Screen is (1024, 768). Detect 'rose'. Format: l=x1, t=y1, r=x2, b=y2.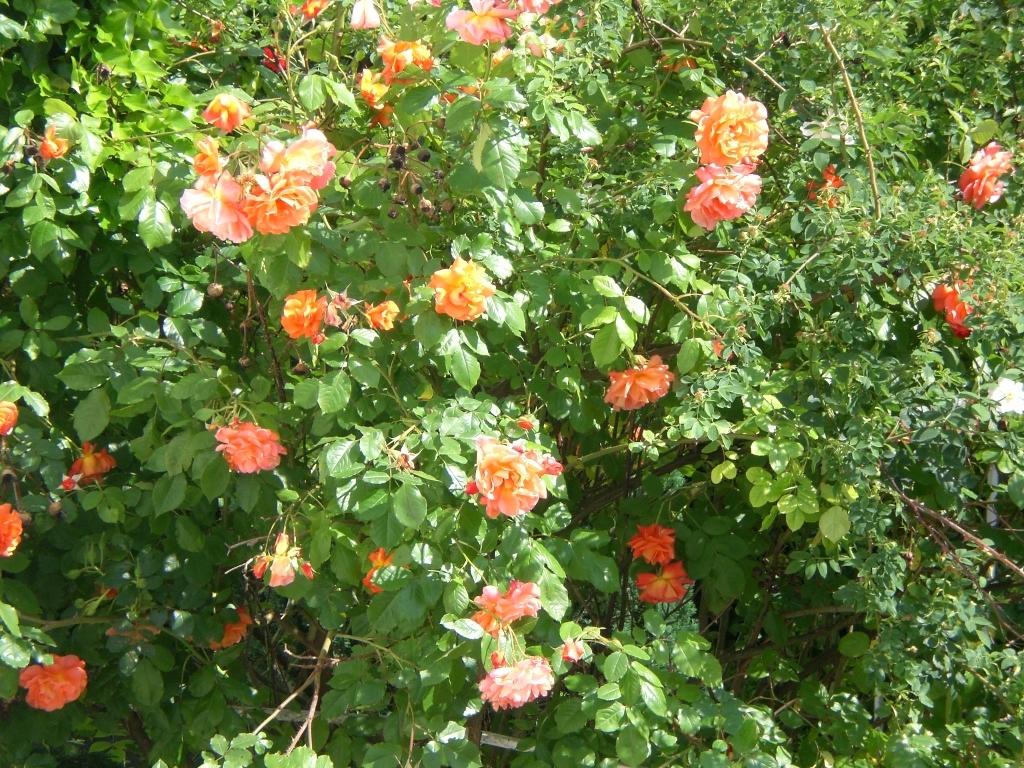
l=474, t=434, r=550, b=516.
